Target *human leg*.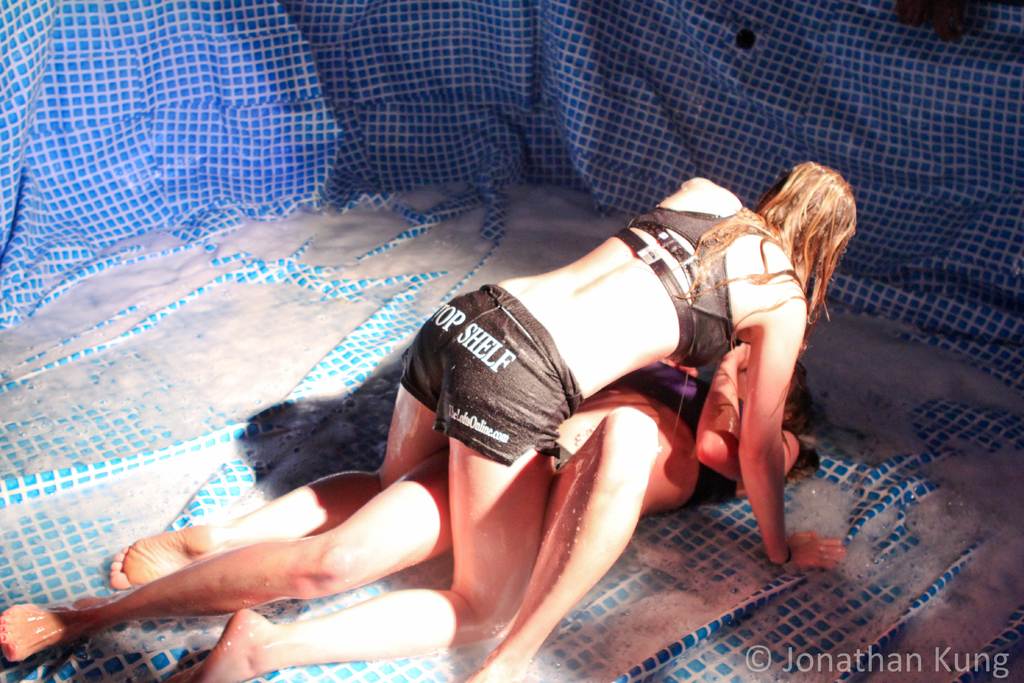
Target region: [190,444,545,682].
